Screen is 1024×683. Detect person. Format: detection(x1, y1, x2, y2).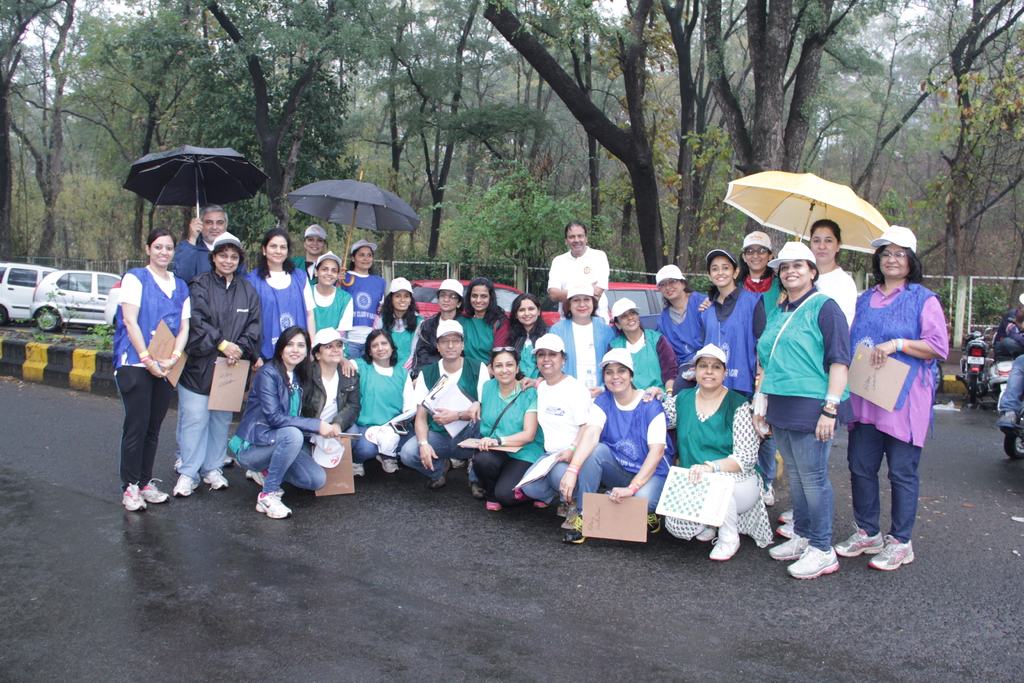
detection(516, 327, 607, 536).
